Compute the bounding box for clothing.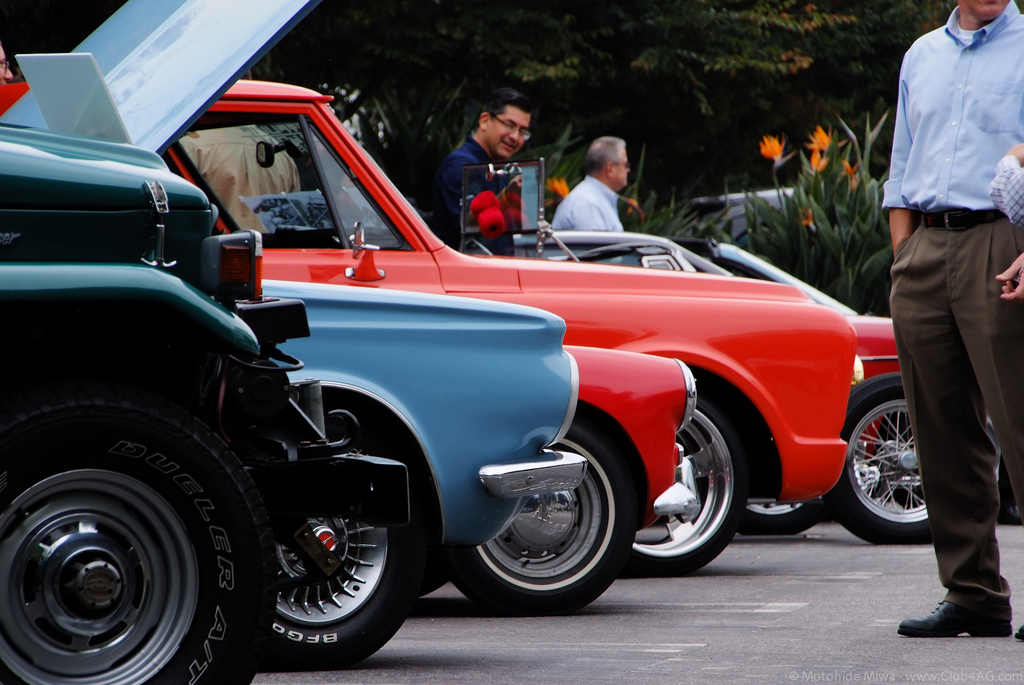
x1=884 y1=0 x2=1020 y2=641.
